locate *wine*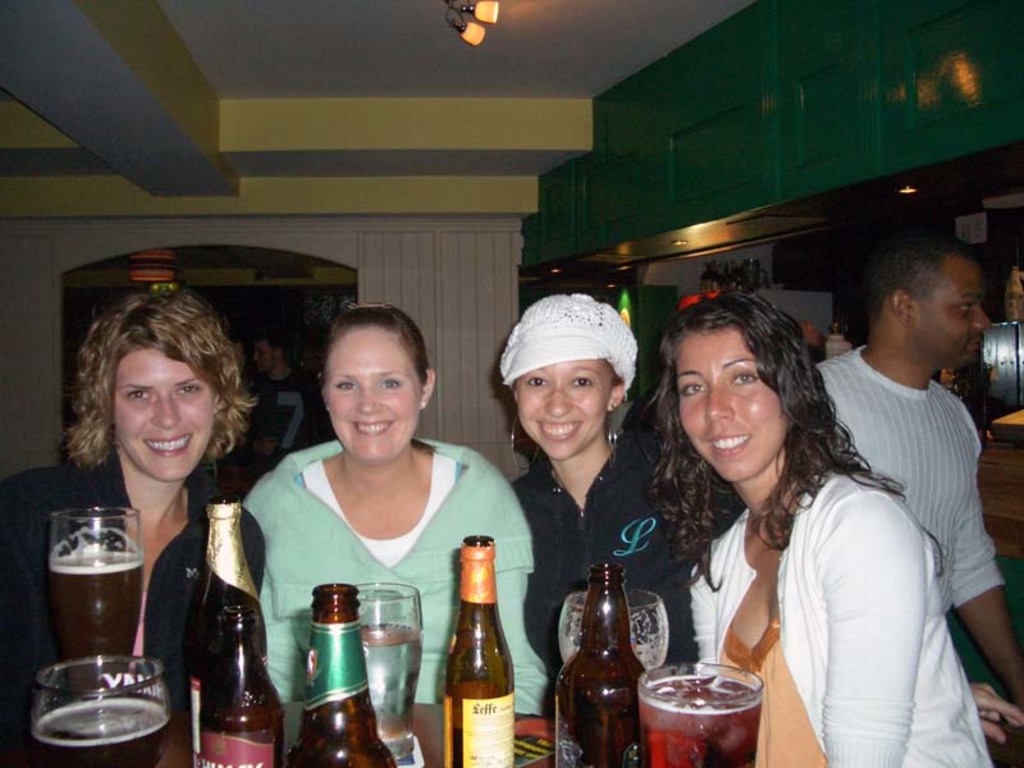
bbox=(356, 622, 424, 758)
